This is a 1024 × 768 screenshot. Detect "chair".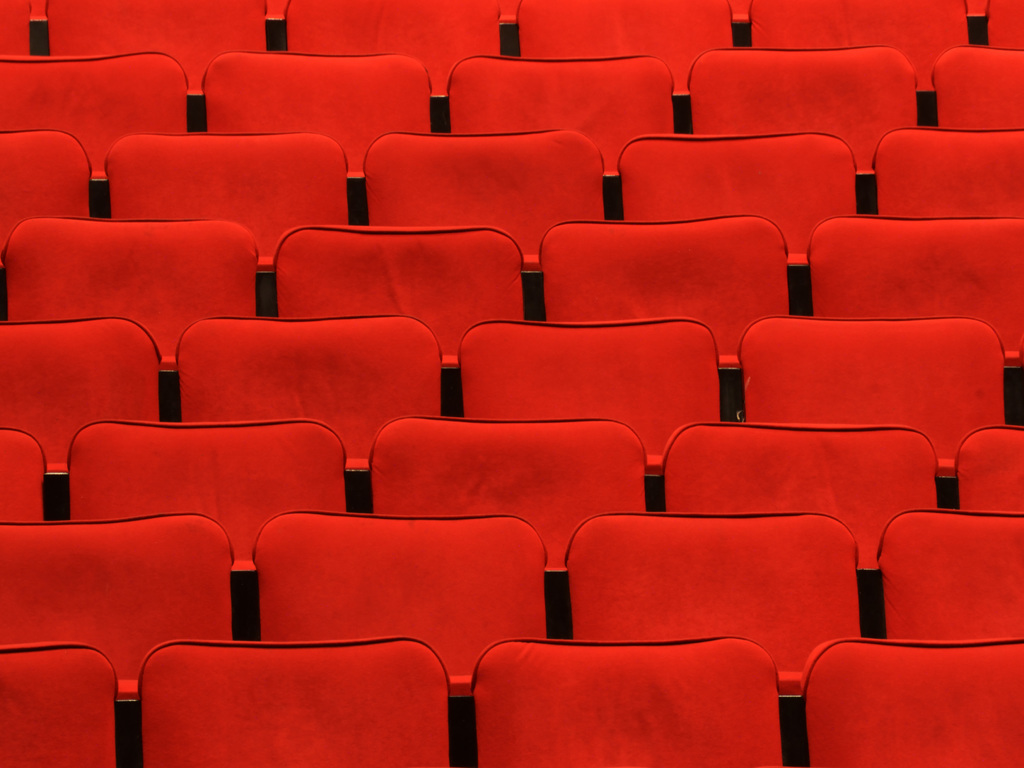
[0,423,45,527].
